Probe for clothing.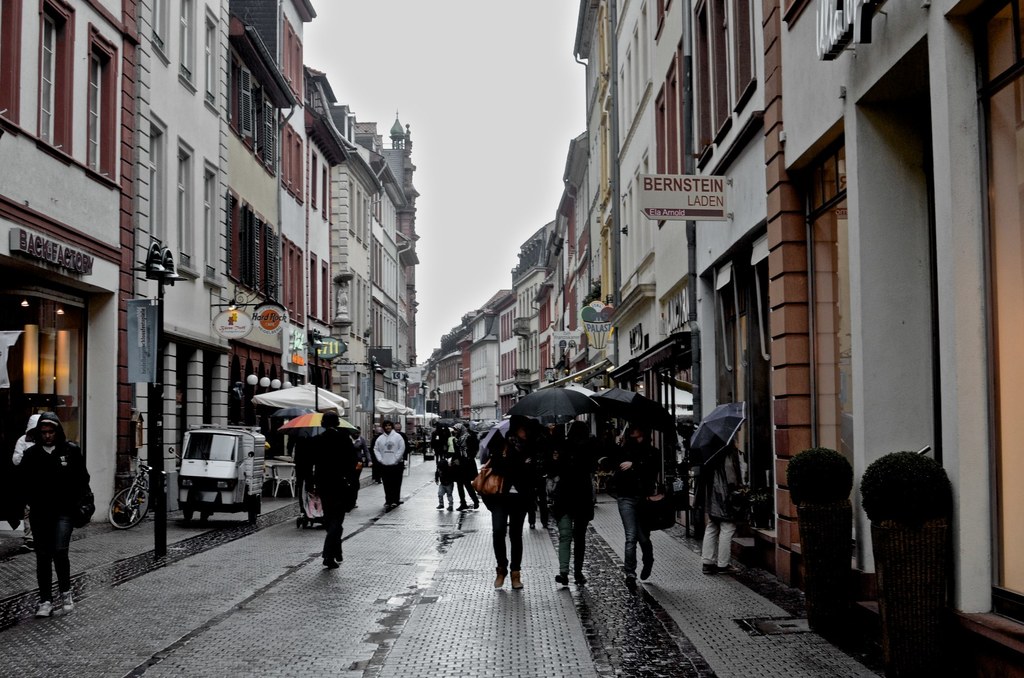
Probe result: [x1=304, y1=425, x2=358, y2=560].
